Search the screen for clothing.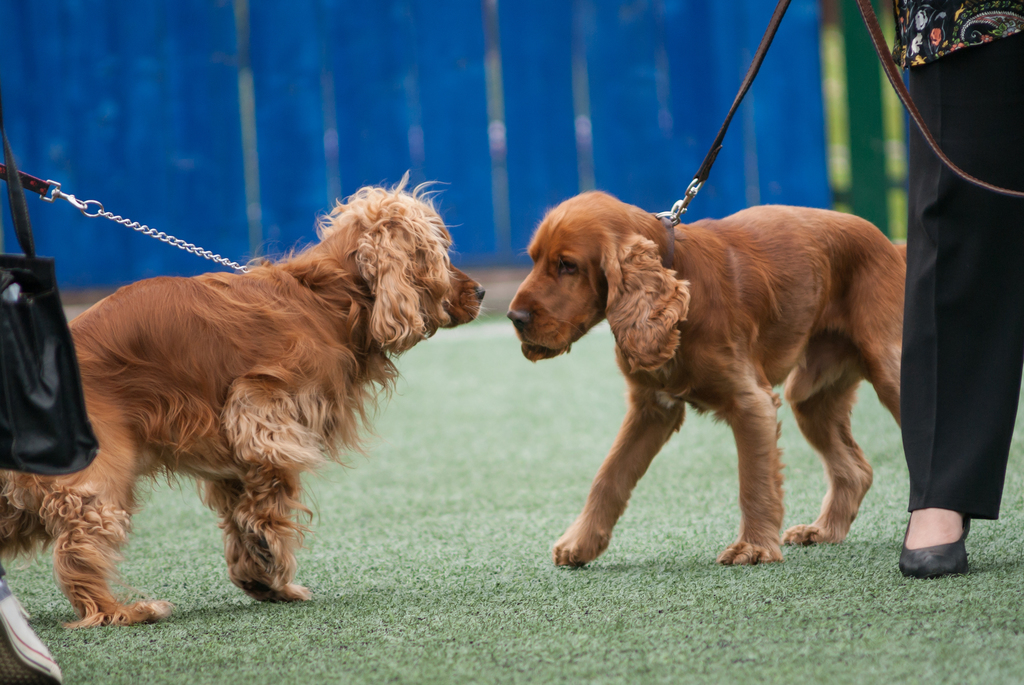
Found at rect(893, 0, 1023, 521).
